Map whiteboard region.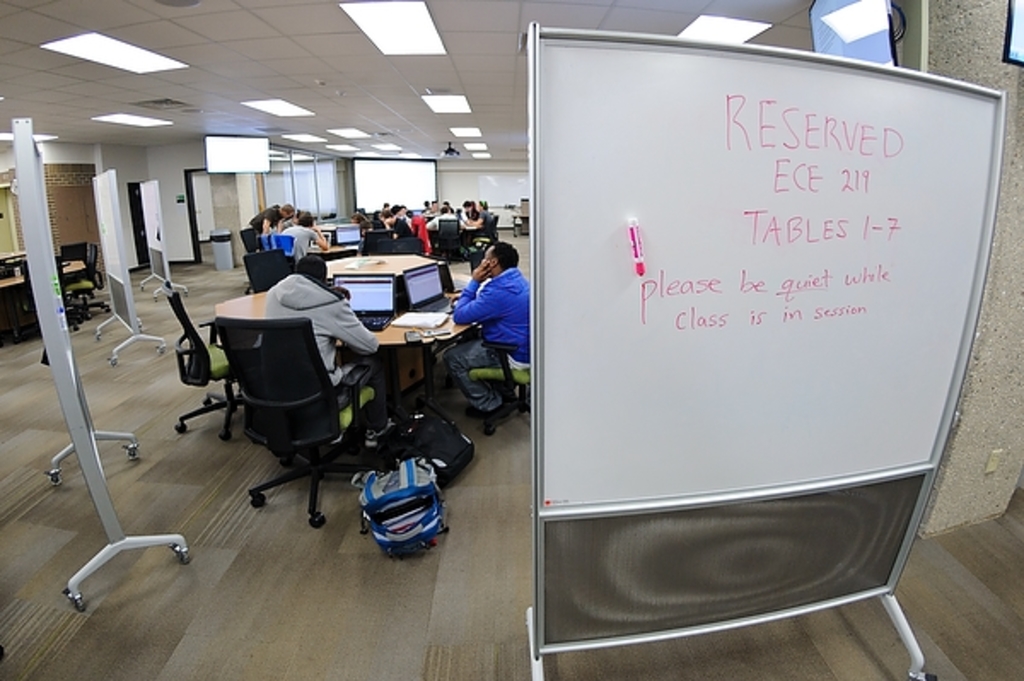
Mapped to BBox(532, 24, 1004, 517).
